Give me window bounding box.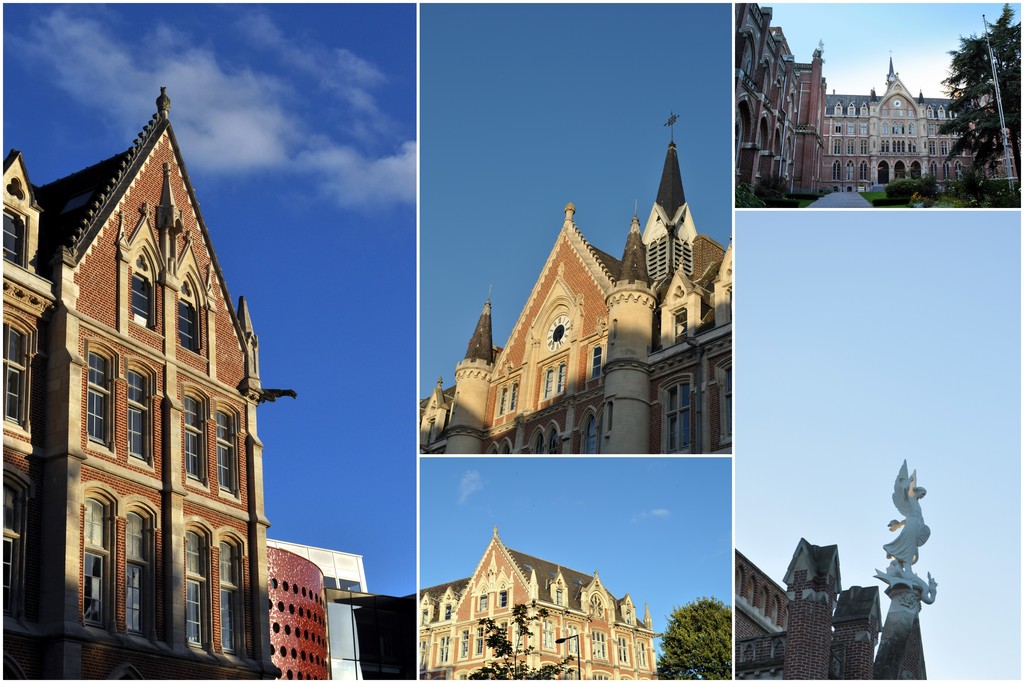
[left=544, top=358, right=568, bottom=406].
